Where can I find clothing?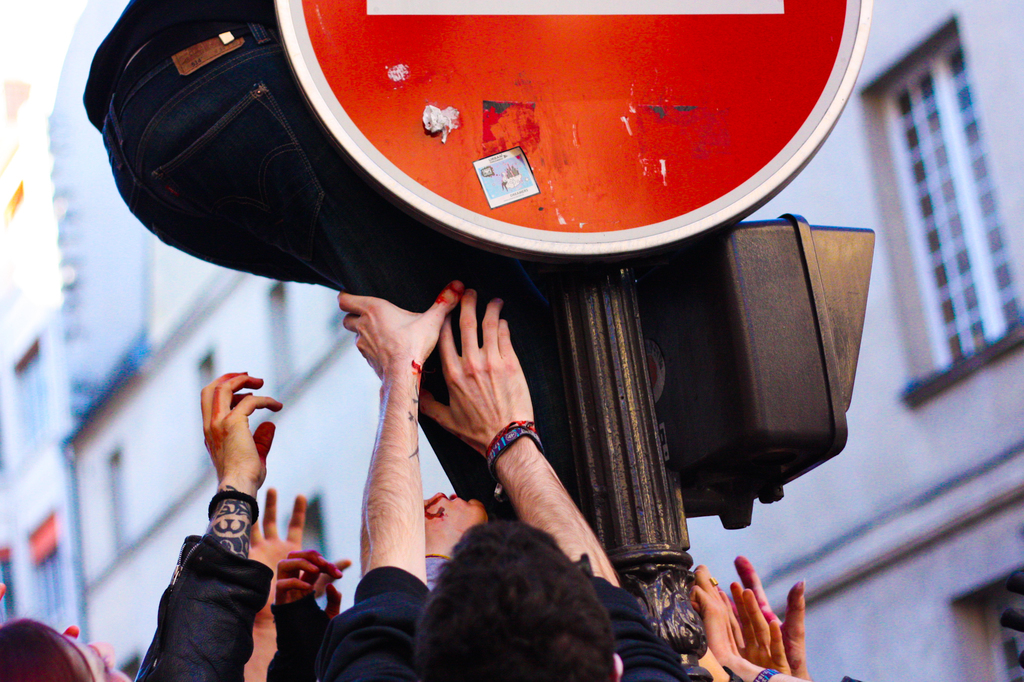
You can find it at box=[564, 553, 683, 681].
